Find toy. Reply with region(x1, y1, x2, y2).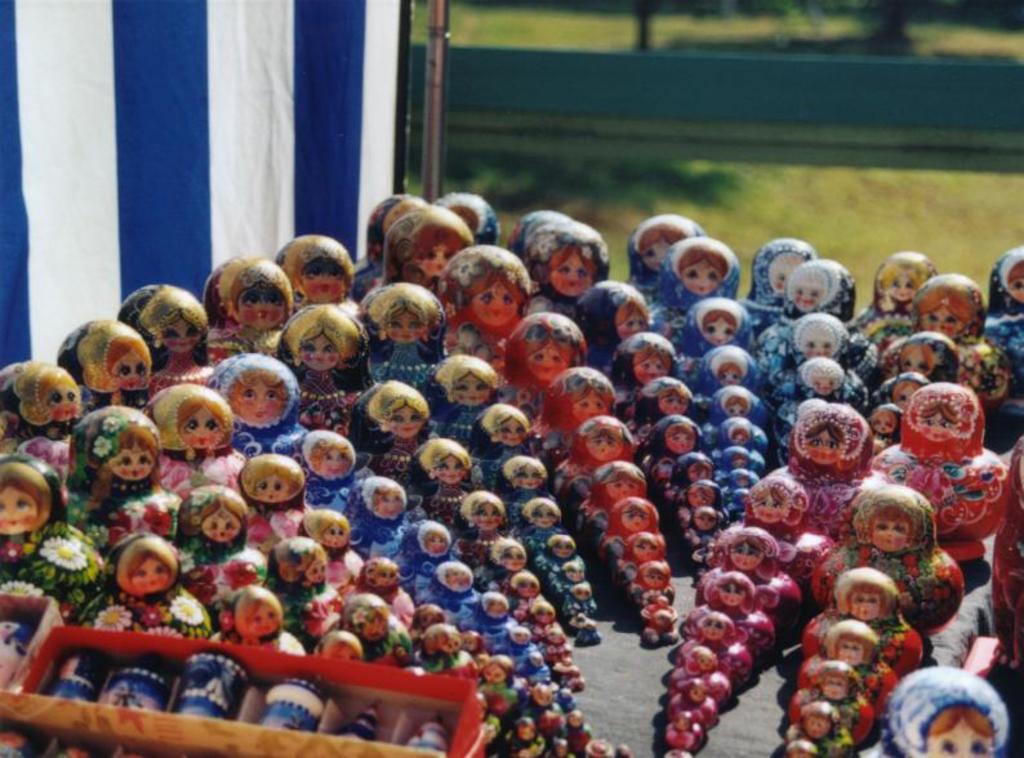
region(979, 242, 1023, 413).
